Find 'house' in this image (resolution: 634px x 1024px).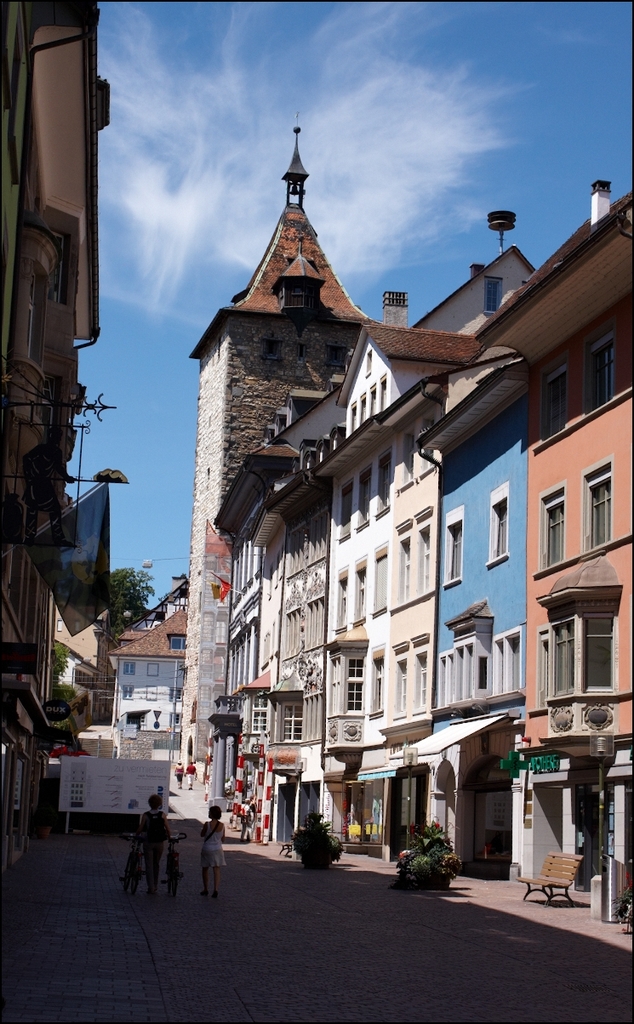
bbox=[213, 167, 633, 959].
